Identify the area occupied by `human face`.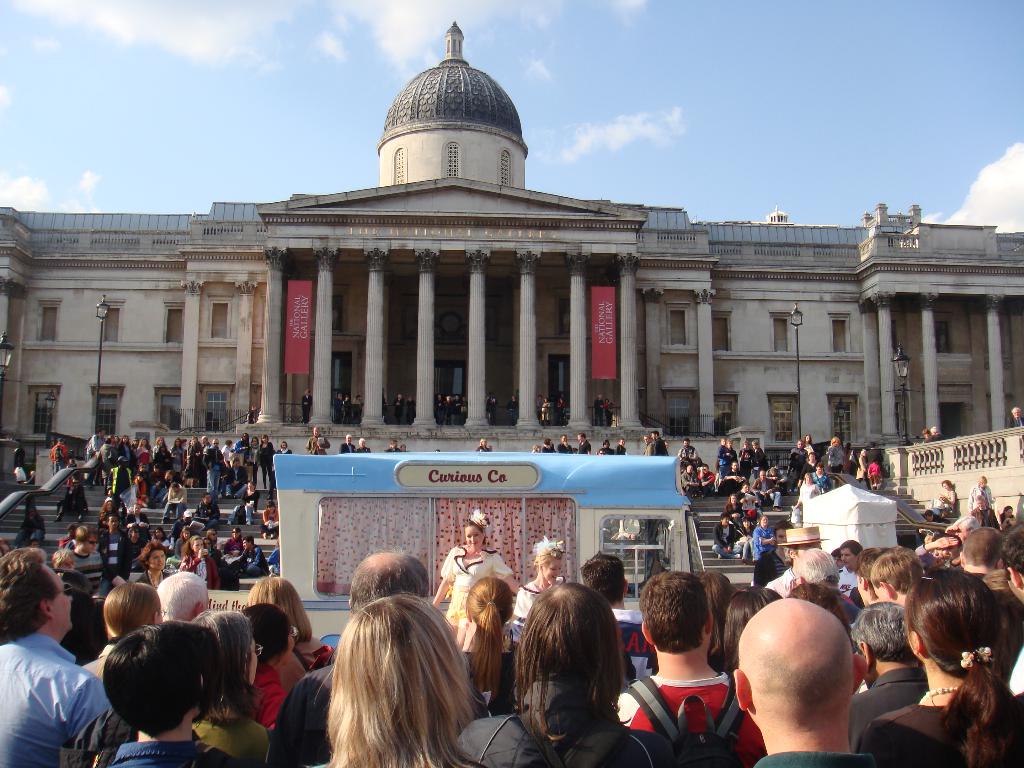
Area: {"x1": 600, "y1": 397, "x2": 602, "y2": 398}.
